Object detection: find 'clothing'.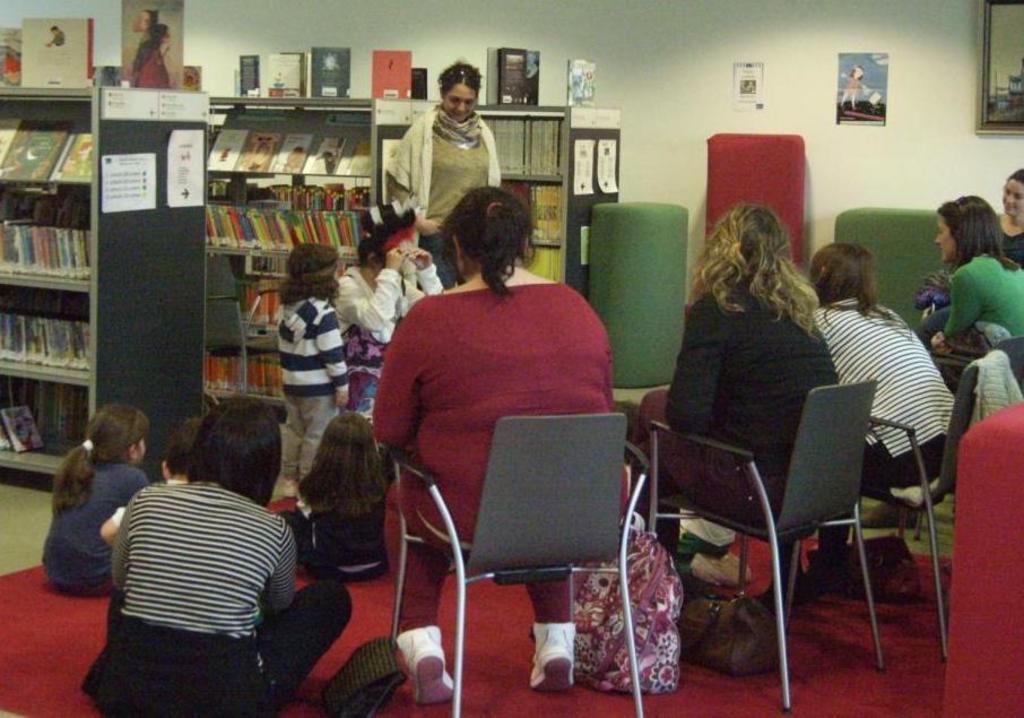
bbox=(809, 292, 960, 488).
